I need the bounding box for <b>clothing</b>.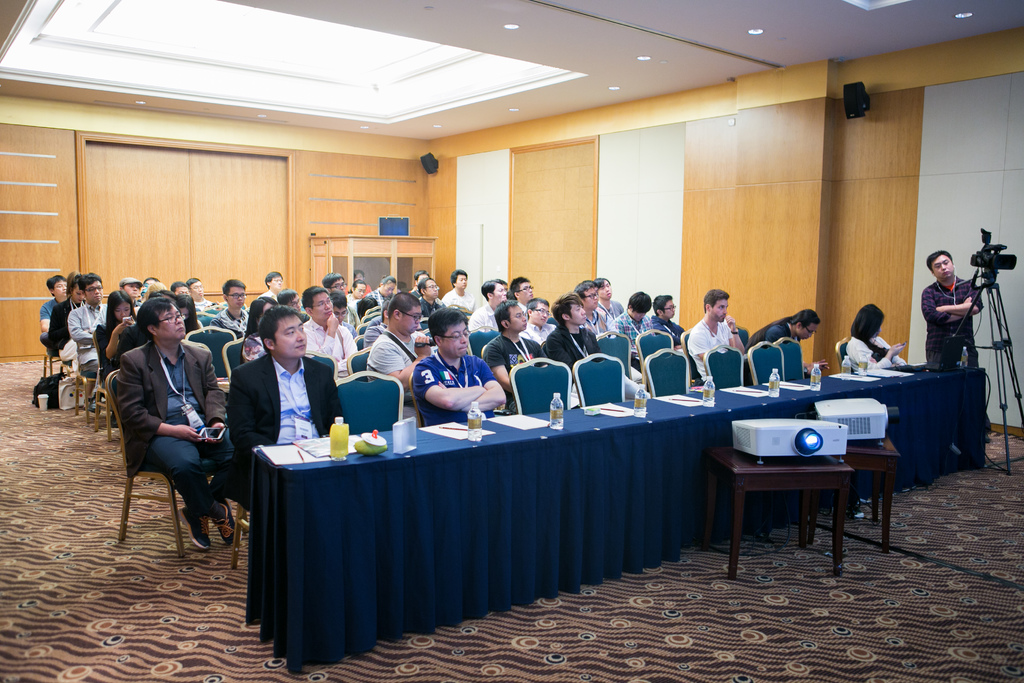
Here it is: detection(95, 322, 134, 381).
